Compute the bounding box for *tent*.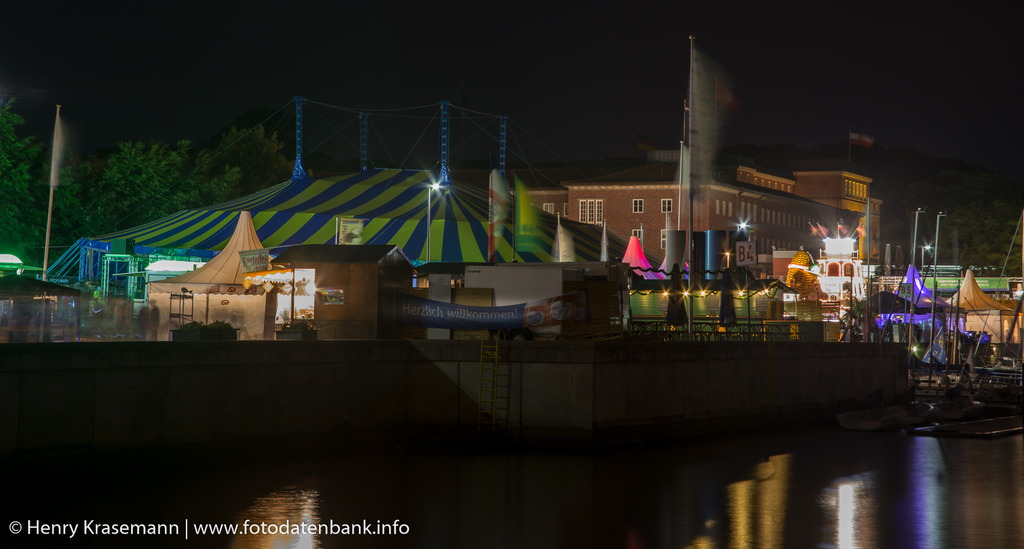
621 236 653 285.
